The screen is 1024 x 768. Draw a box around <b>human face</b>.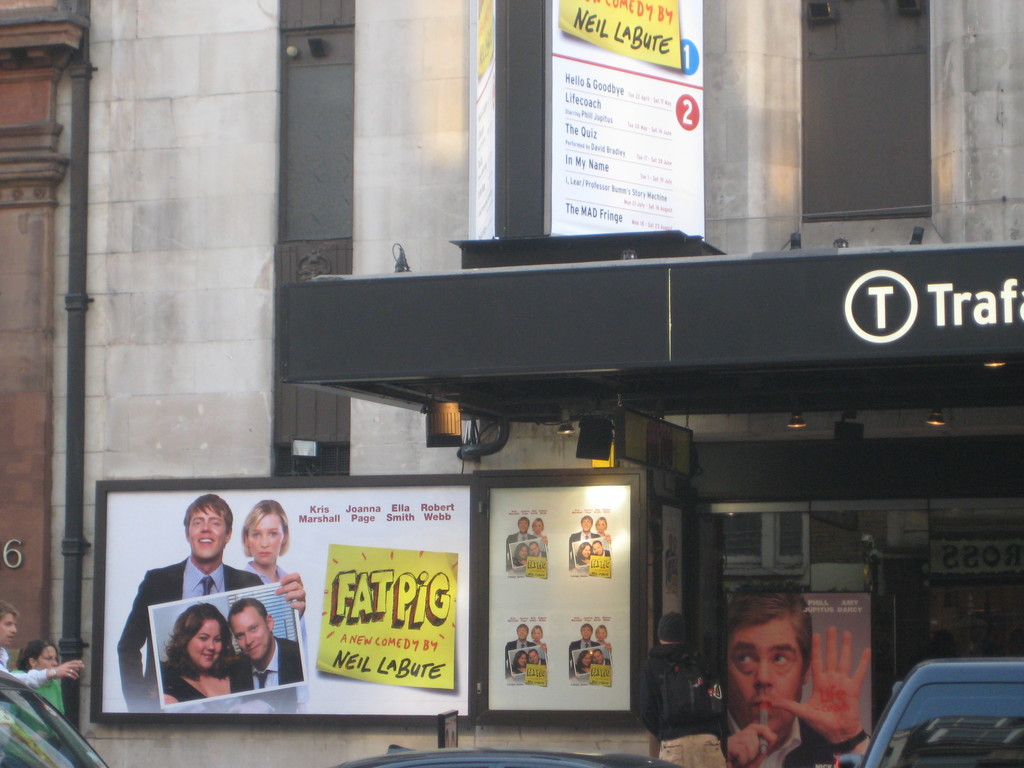
BBox(190, 512, 225, 559).
